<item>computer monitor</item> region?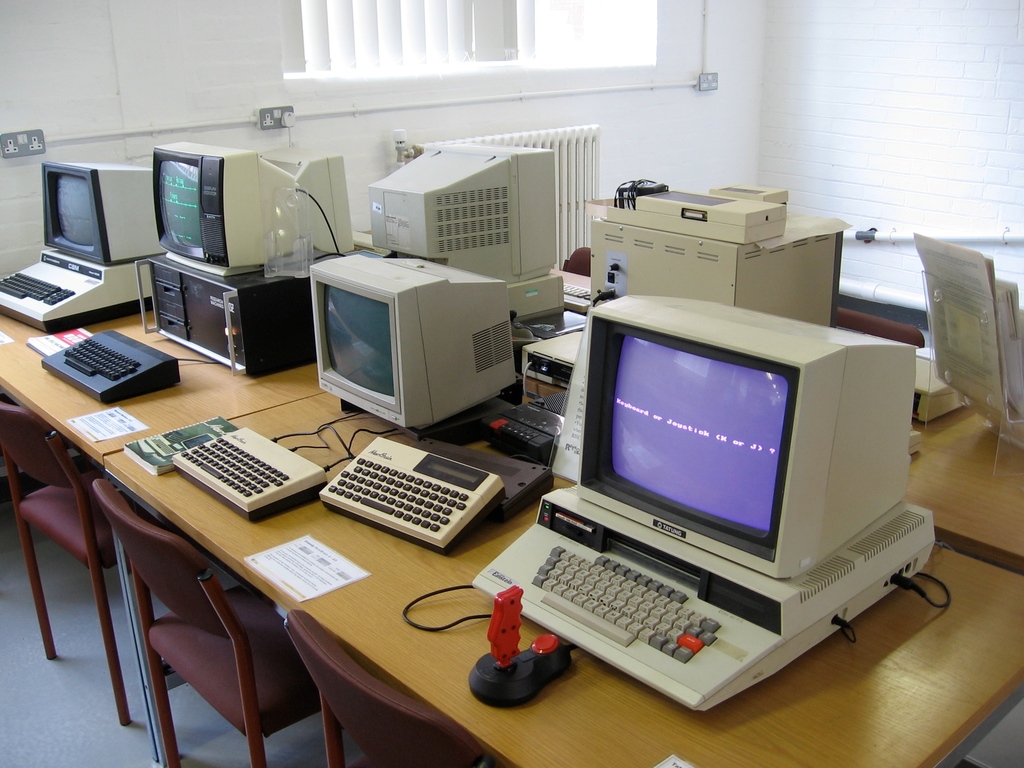
x1=576, y1=308, x2=924, y2=611
